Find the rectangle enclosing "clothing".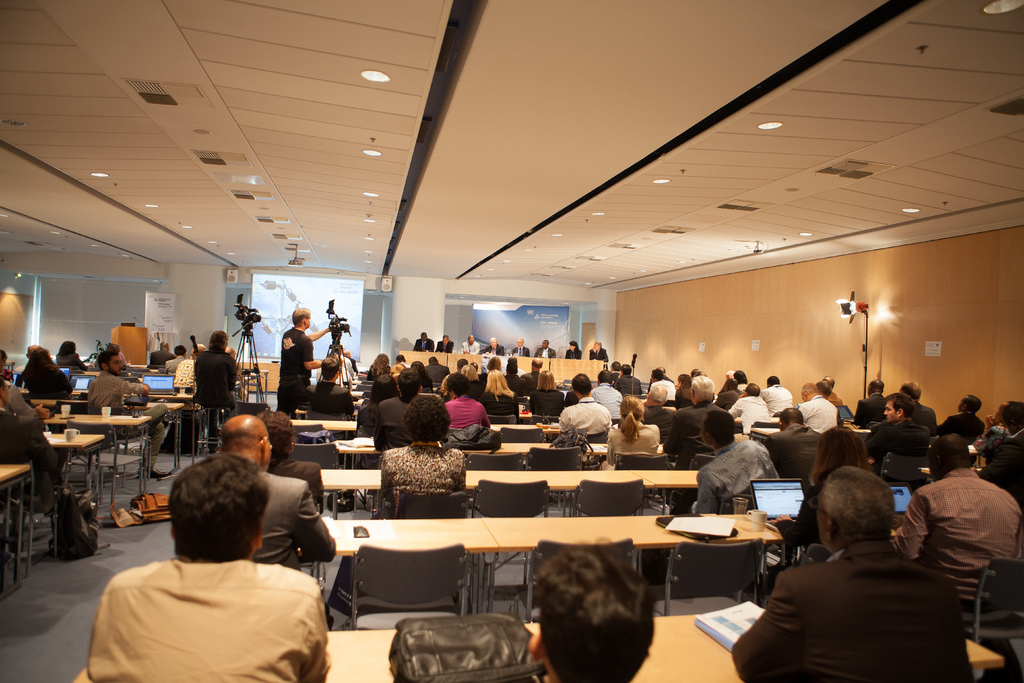
{"x1": 557, "y1": 391, "x2": 616, "y2": 443}.
